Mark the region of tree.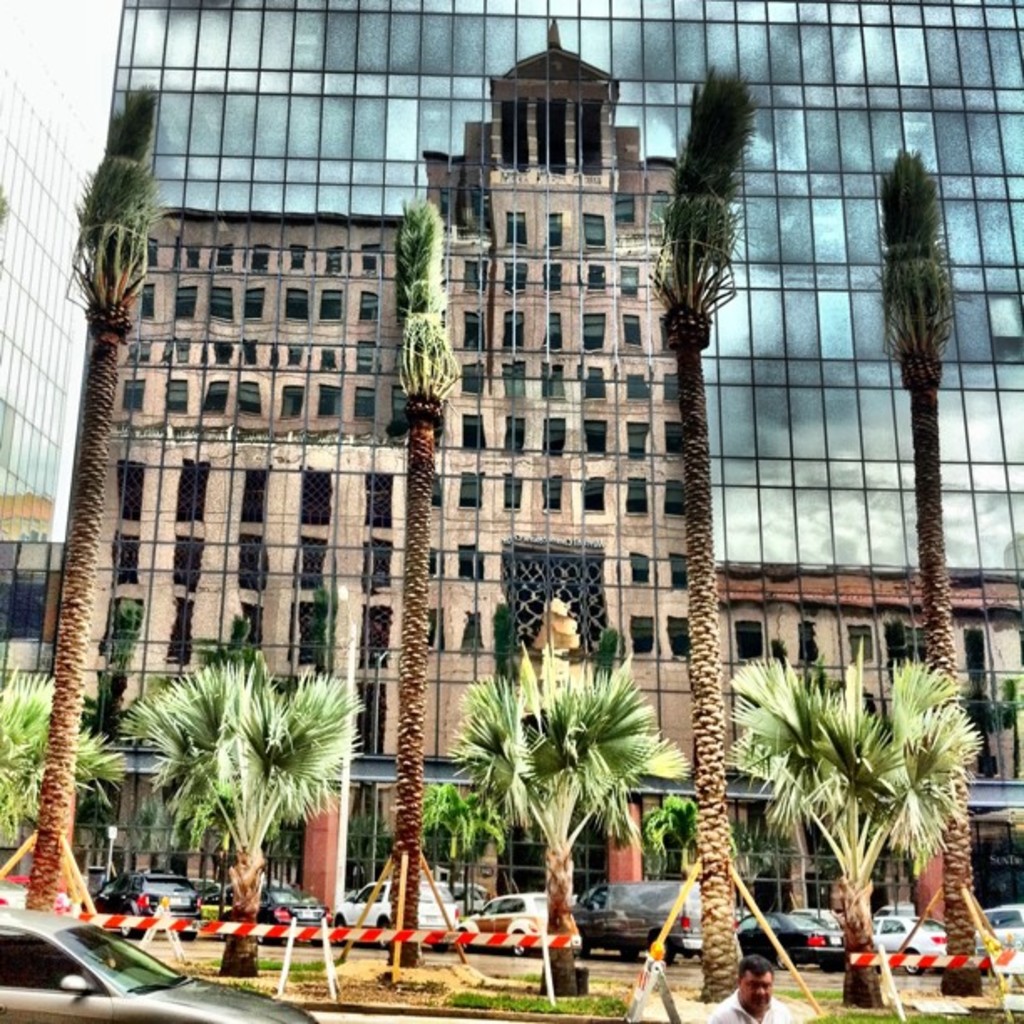
Region: <box>887,149,989,1021</box>.
